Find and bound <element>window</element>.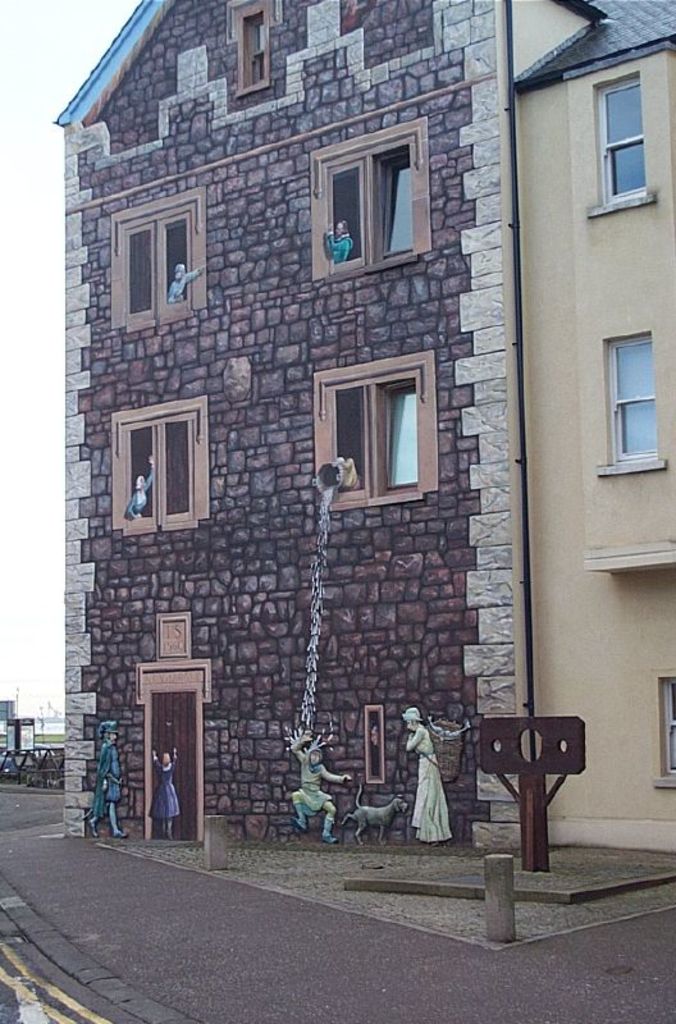
Bound: left=594, top=68, right=659, bottom=220.
